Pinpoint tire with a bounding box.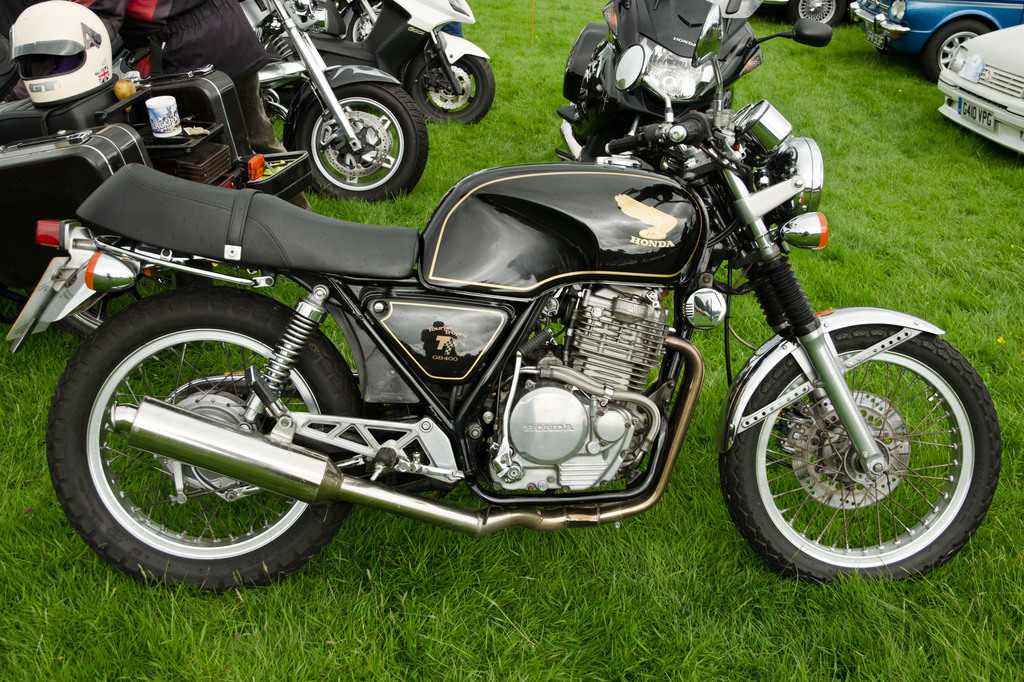
BBox(410, 40, 497, 126).
